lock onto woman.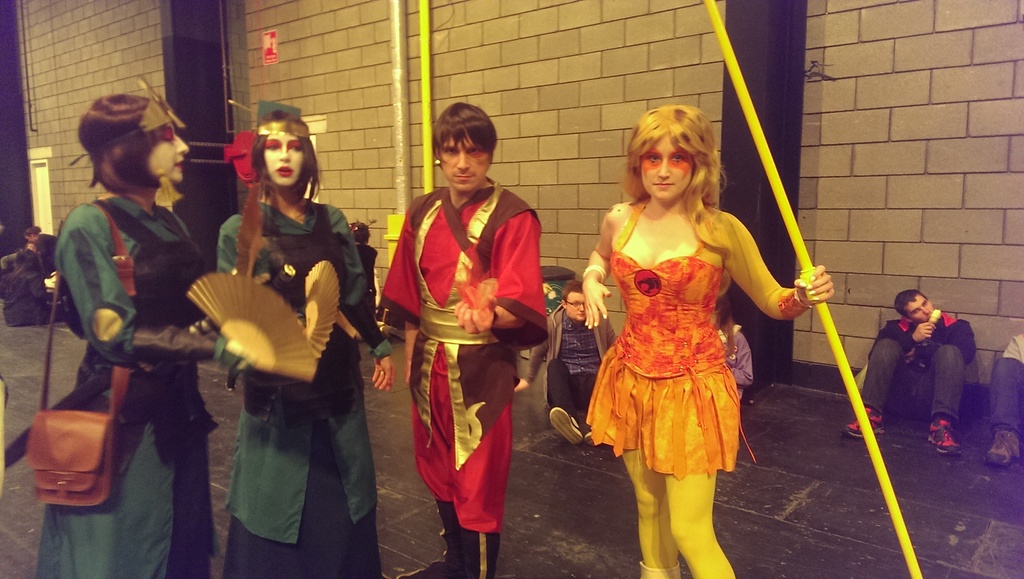
Locked: 210, 102, 383, 578.
